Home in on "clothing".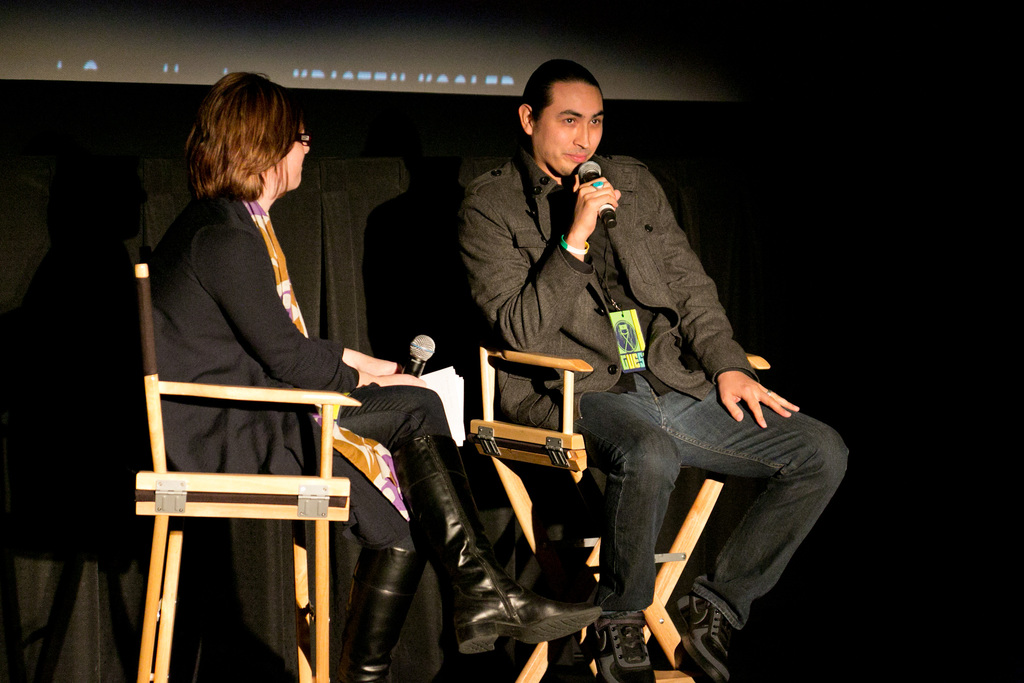
Homed in at <region>461, 152, 850, 630</region>.
